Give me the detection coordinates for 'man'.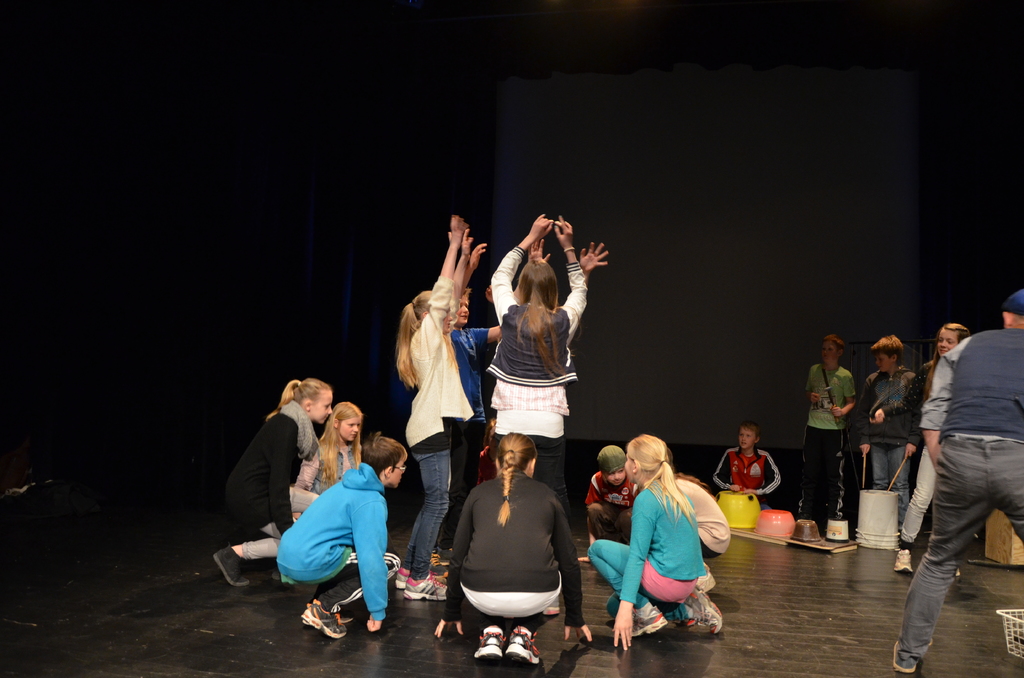
(889, 288, 1023, 674).
